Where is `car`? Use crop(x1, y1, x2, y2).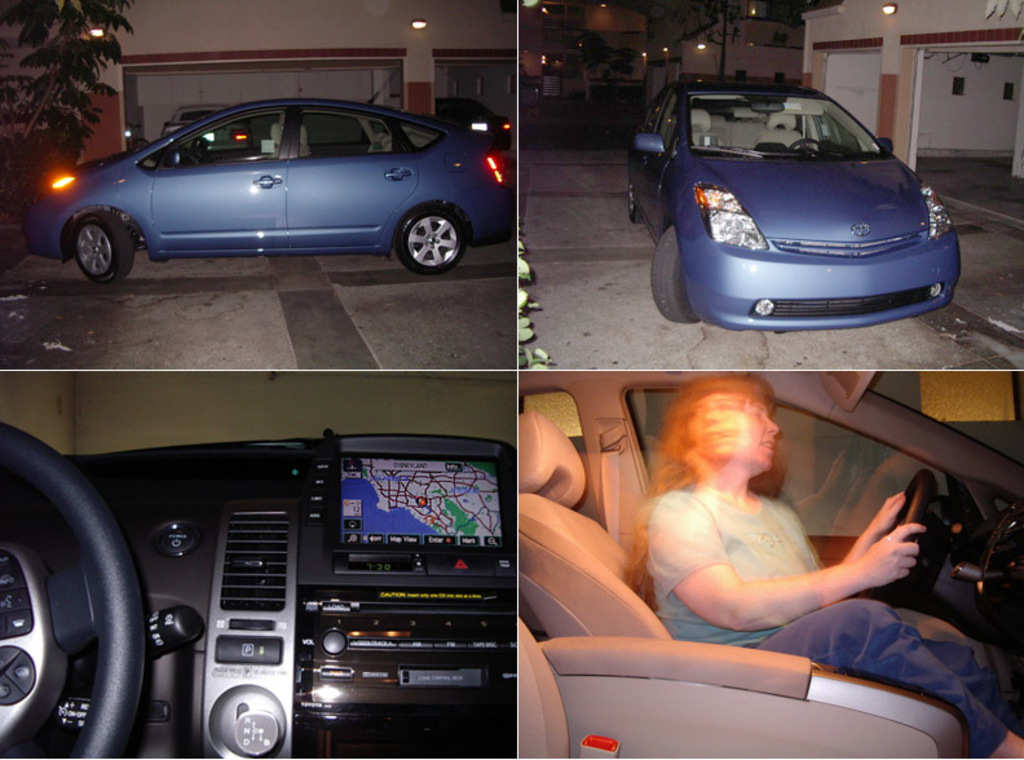
crop(626, 53, 958, 331).
